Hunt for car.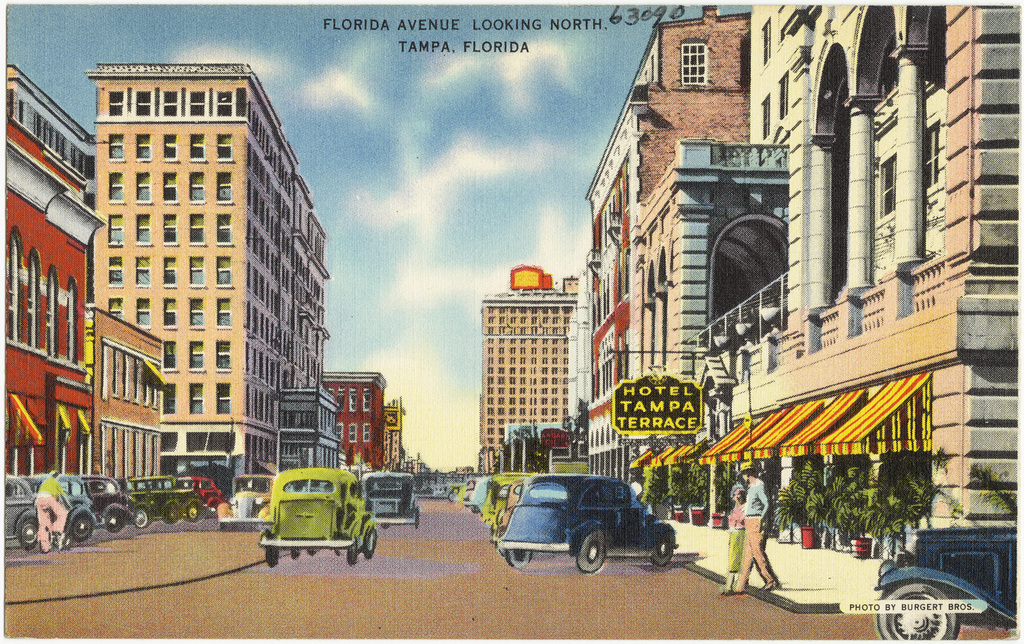
Hunted down at box(177, 474, 227, 514).
